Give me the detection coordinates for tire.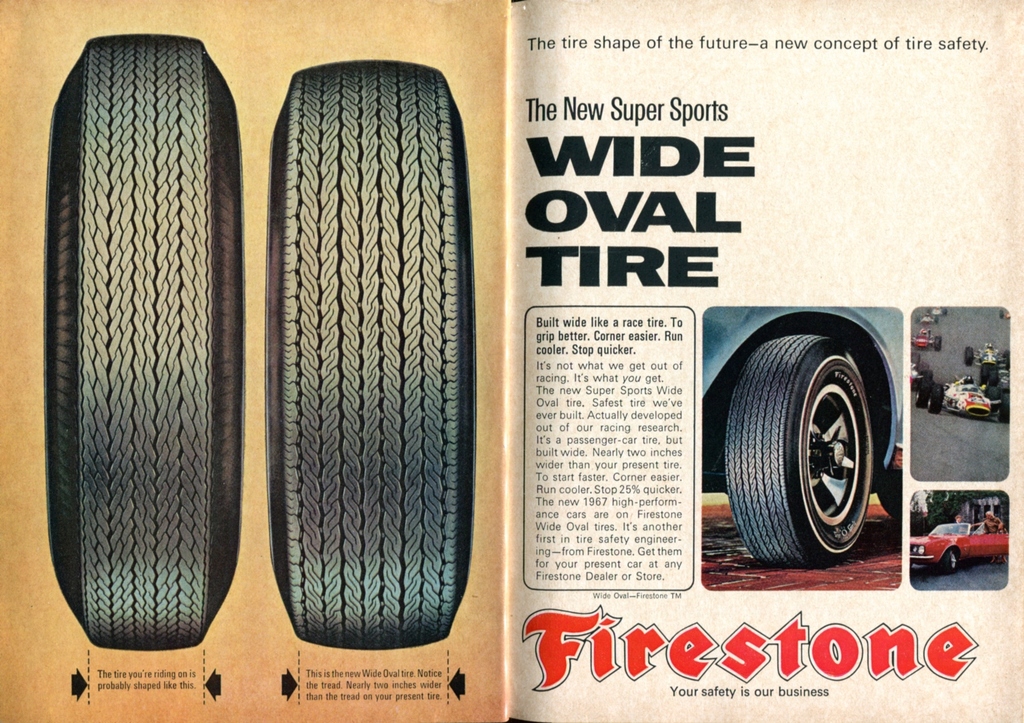
Rect(940, 548, 959, 577).
